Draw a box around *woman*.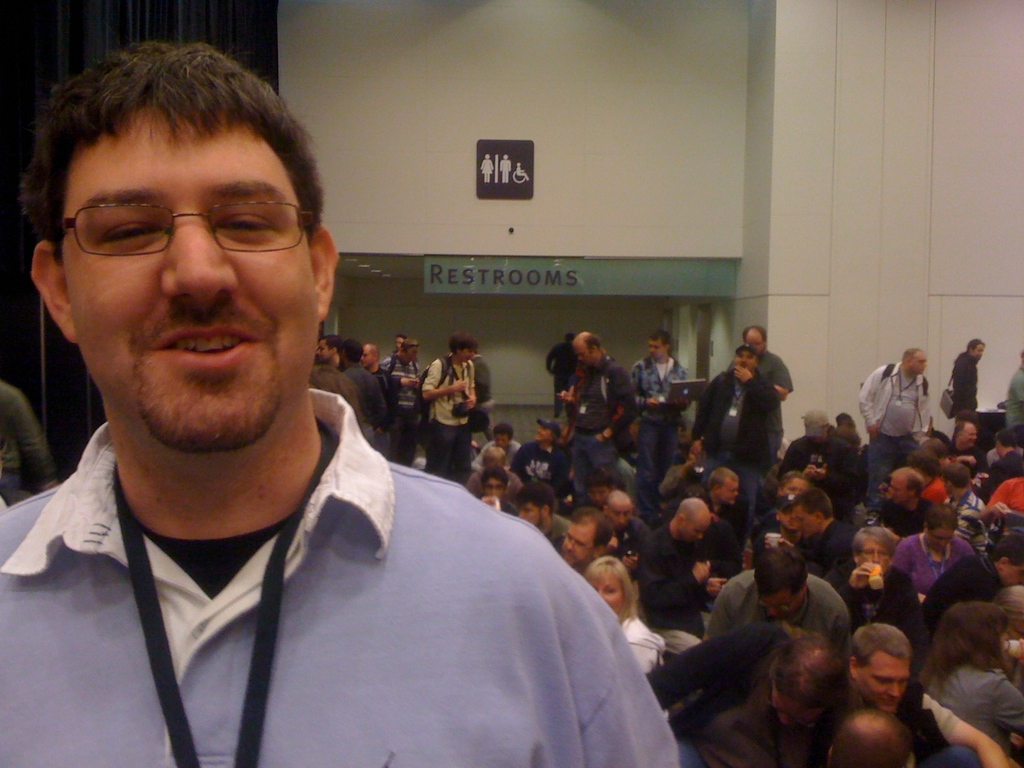
920/587/1023/765.
